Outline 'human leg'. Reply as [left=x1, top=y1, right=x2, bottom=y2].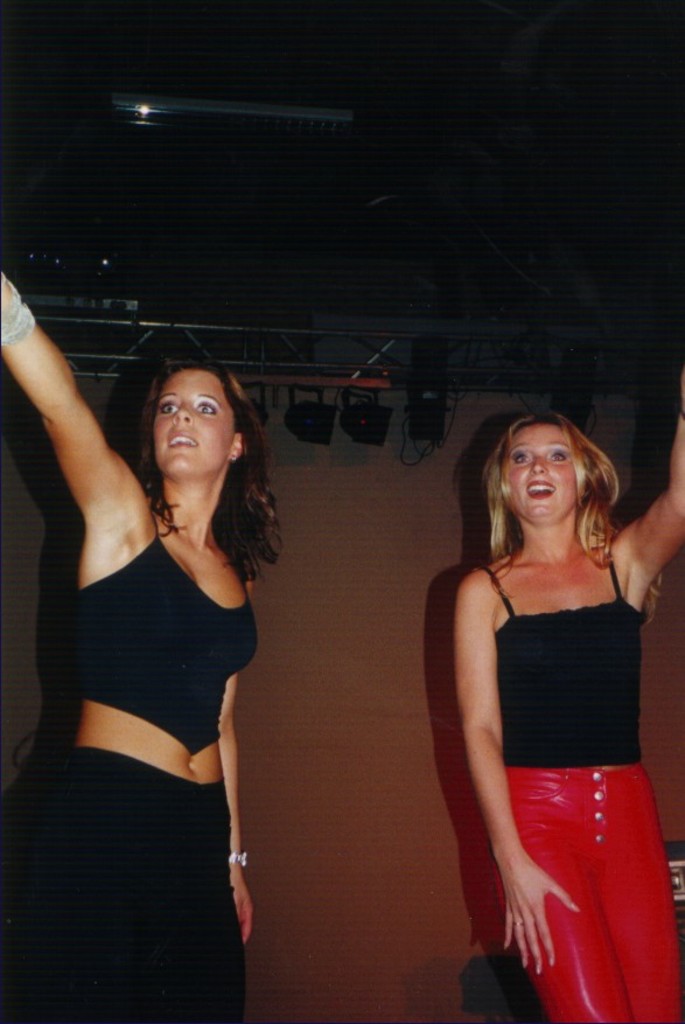
[left=529, top=796, right=677, bottom=1020].
